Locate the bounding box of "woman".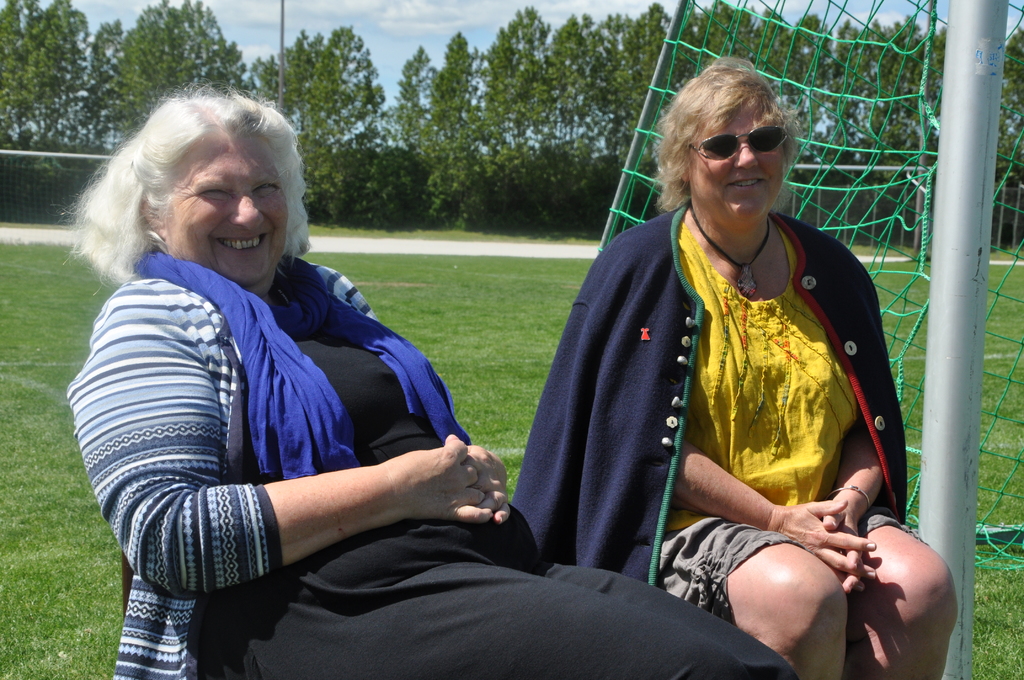
Bounding box: (x1=507, y1=54, x2=957, y2=679).
